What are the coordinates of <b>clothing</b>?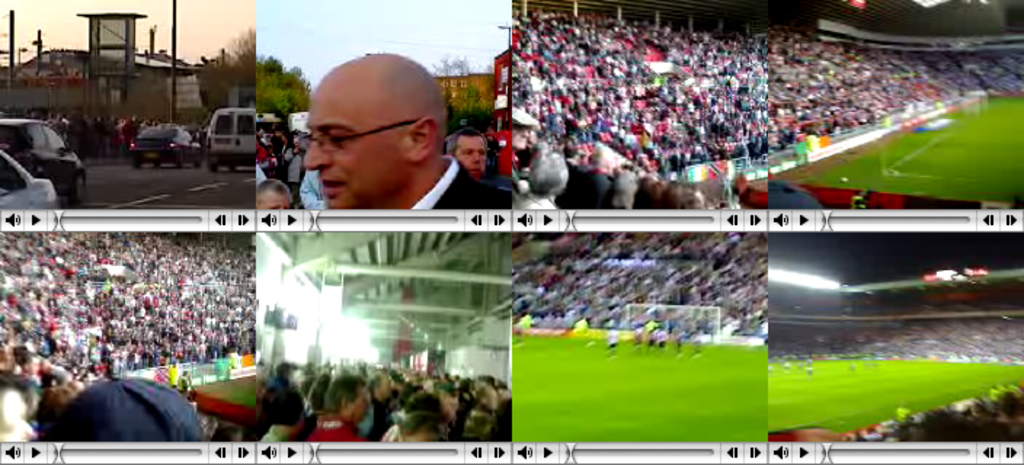
x1=410 y1=157 x2=511 y2=214.
